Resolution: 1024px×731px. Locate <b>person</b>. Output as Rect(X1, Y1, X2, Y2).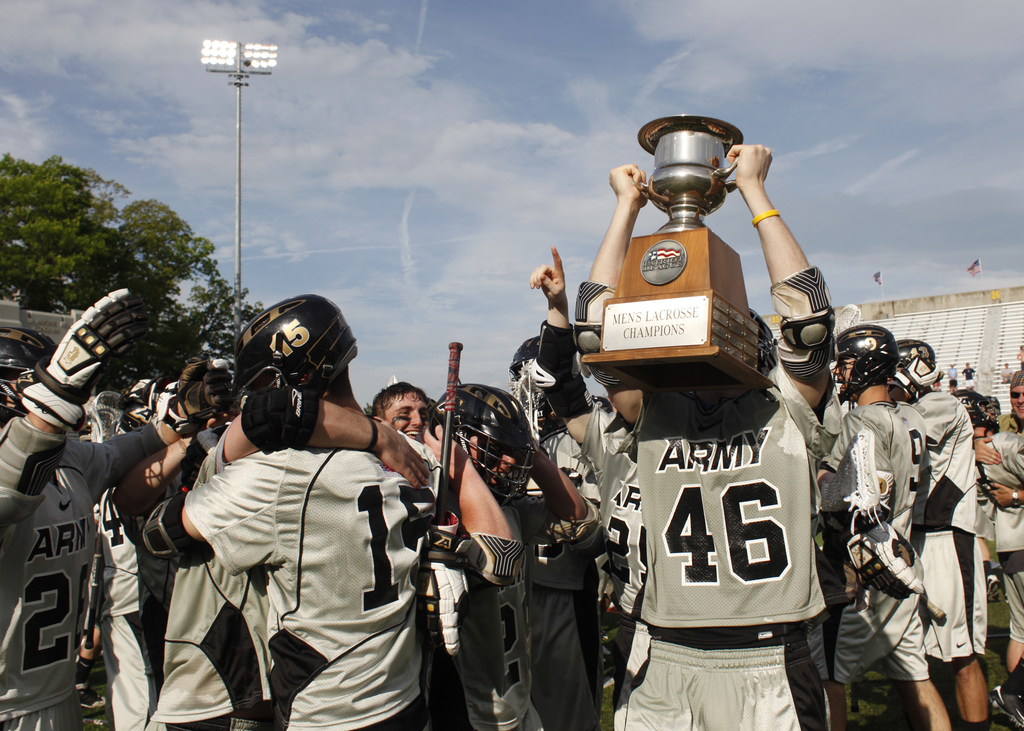
Rect(573, 168, 838, 729).
